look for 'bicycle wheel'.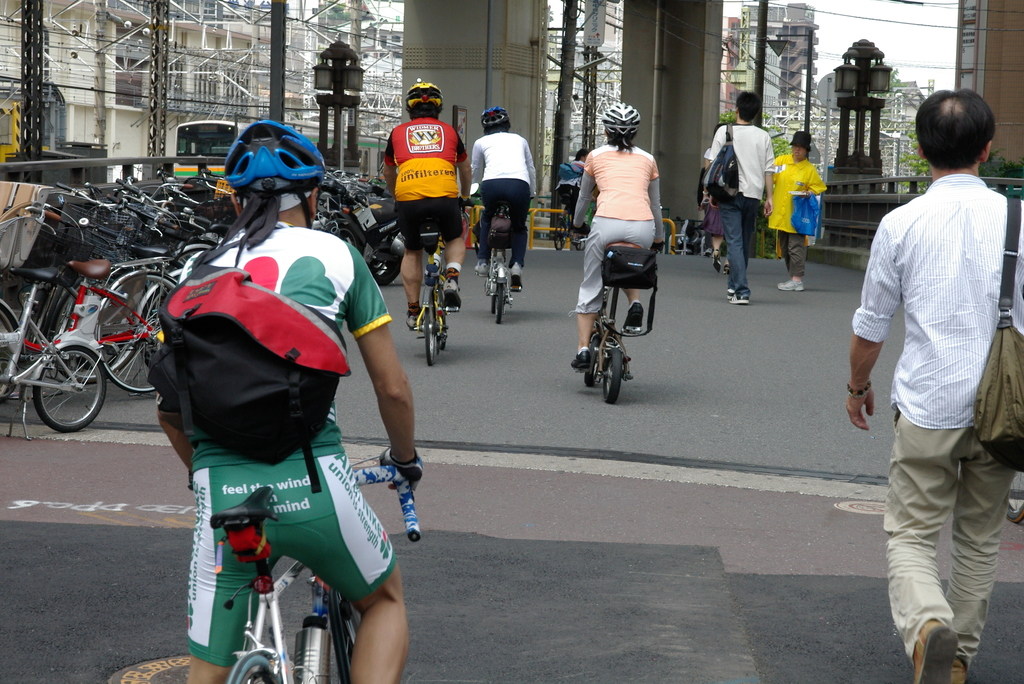
Found: Rect(601, 347, 622, 402).
